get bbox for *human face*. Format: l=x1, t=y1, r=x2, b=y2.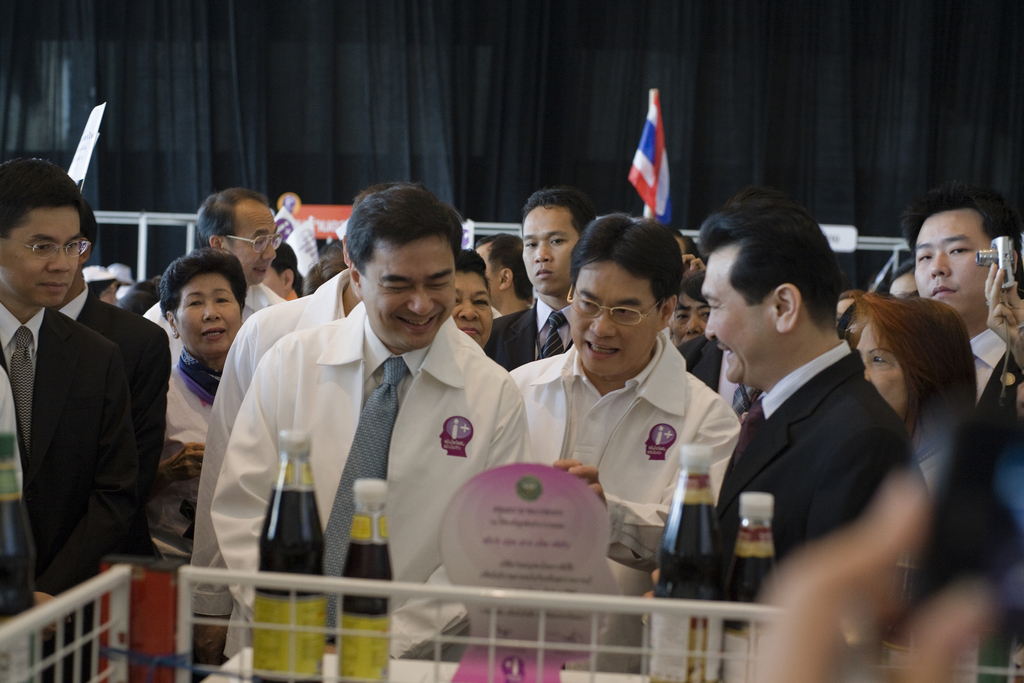
l=174, t=278, r=245, b=357.
